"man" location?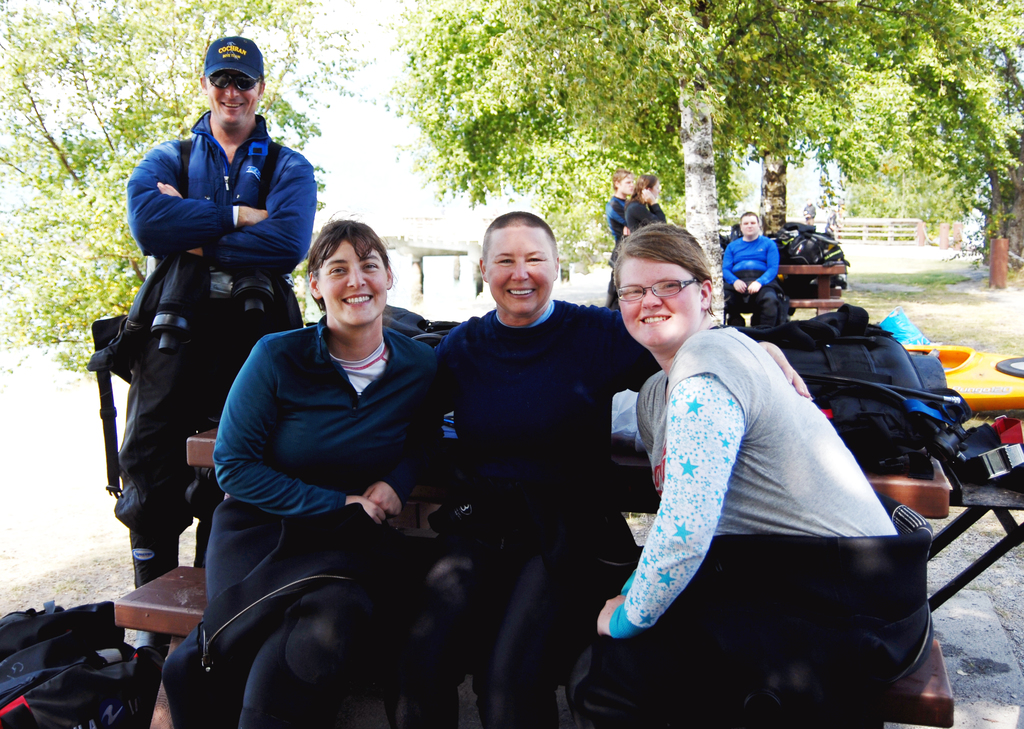
362, 207, 662, 728
